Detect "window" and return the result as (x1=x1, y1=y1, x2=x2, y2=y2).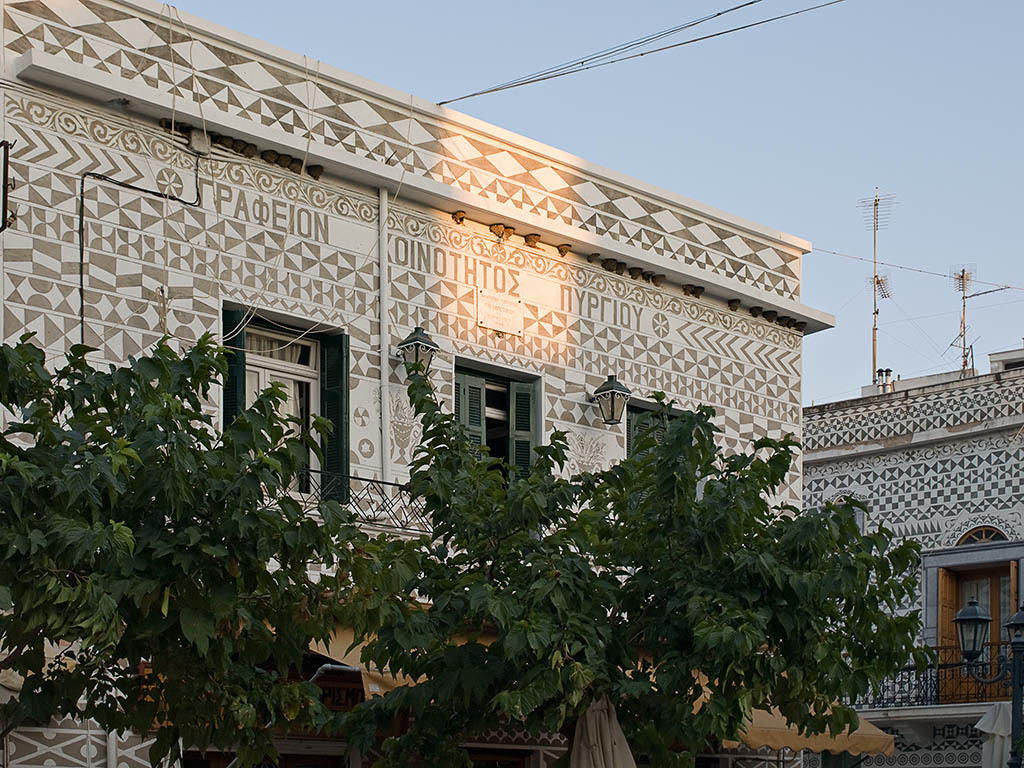
(x1=222, y1=300, x2=347, y2=486).
